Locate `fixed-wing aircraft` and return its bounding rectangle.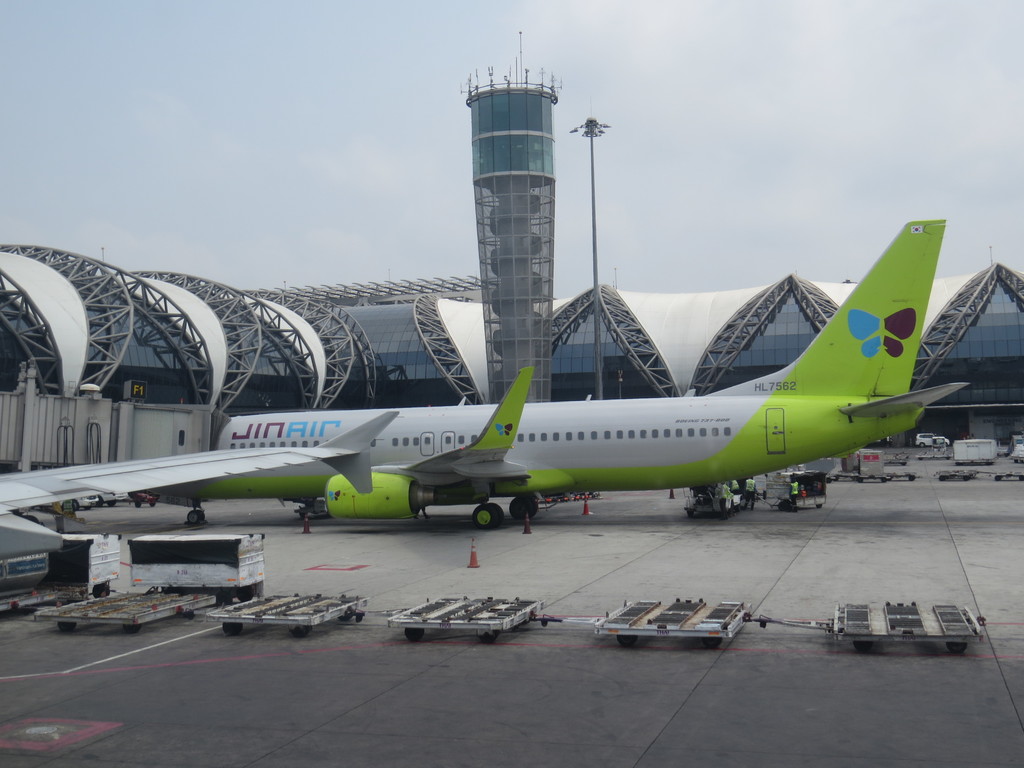
{"x1": 0, "y1": 401, "x2": 407, "y2": 553}.
